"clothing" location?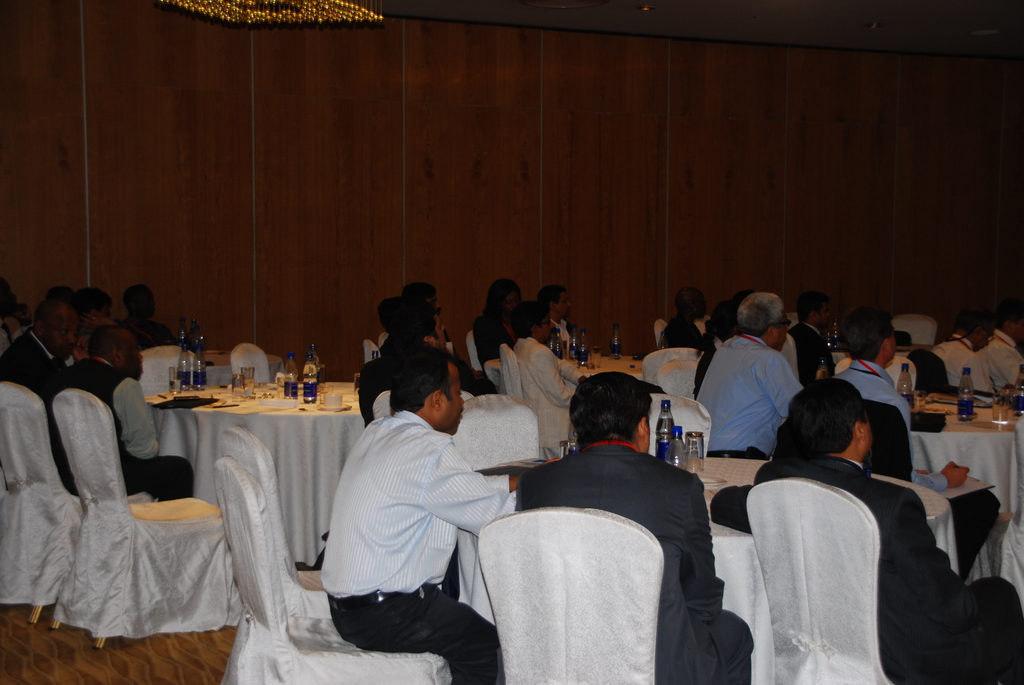
[692,328,809,454]
